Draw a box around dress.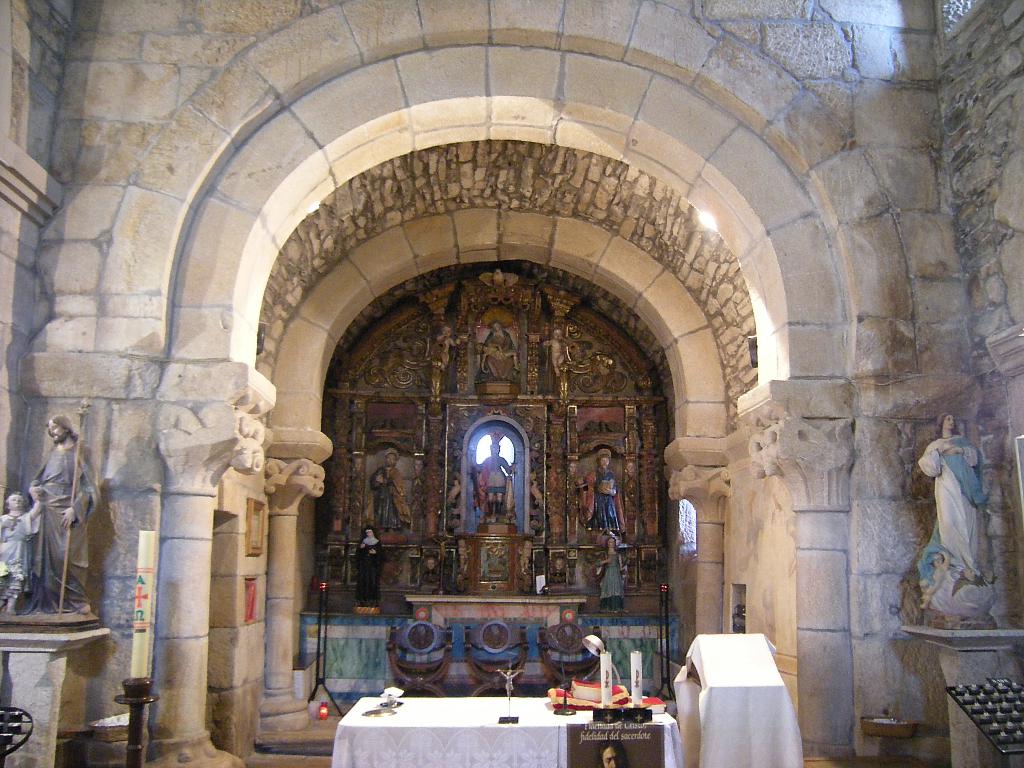
Rect(586, 470, 620, 528).
